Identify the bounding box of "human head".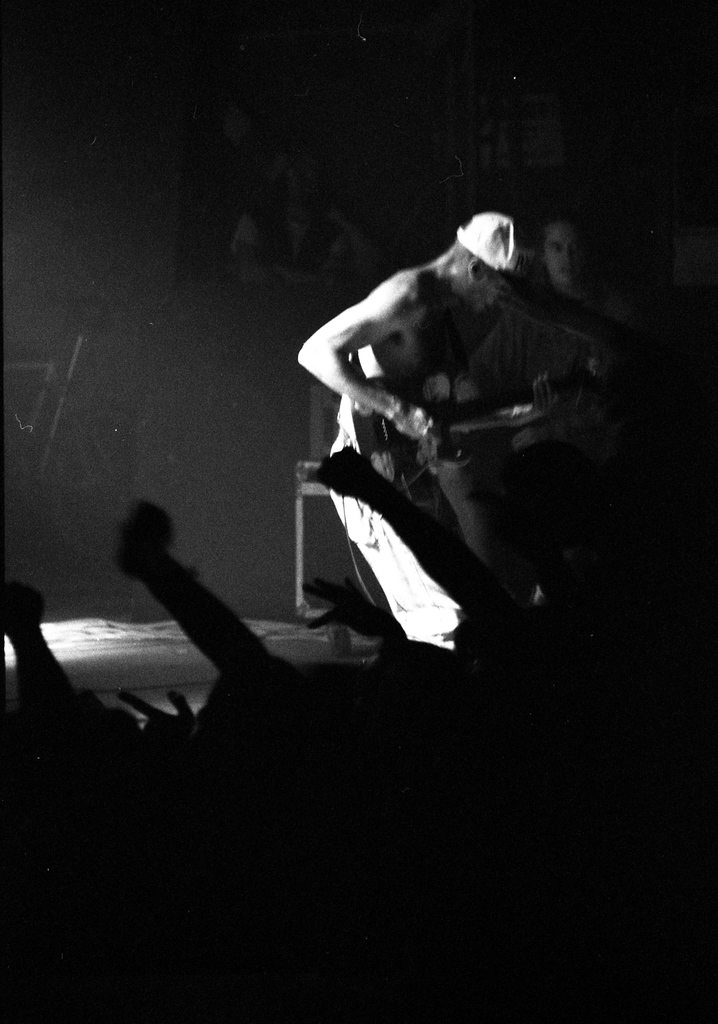
450,209,523,323.
